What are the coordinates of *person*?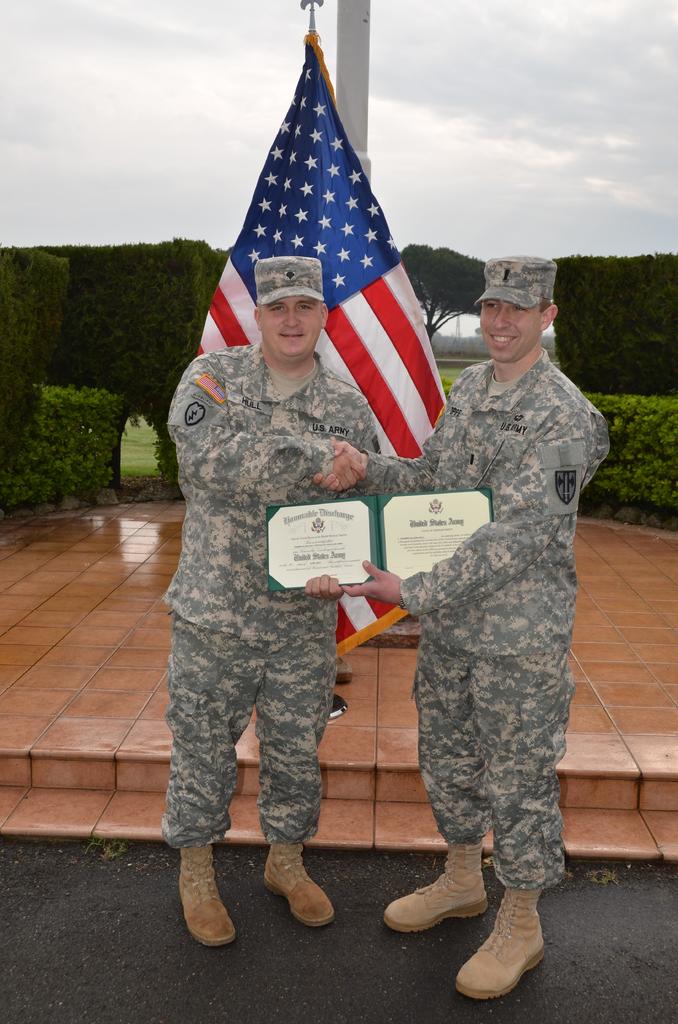
314:244:619:1000.
